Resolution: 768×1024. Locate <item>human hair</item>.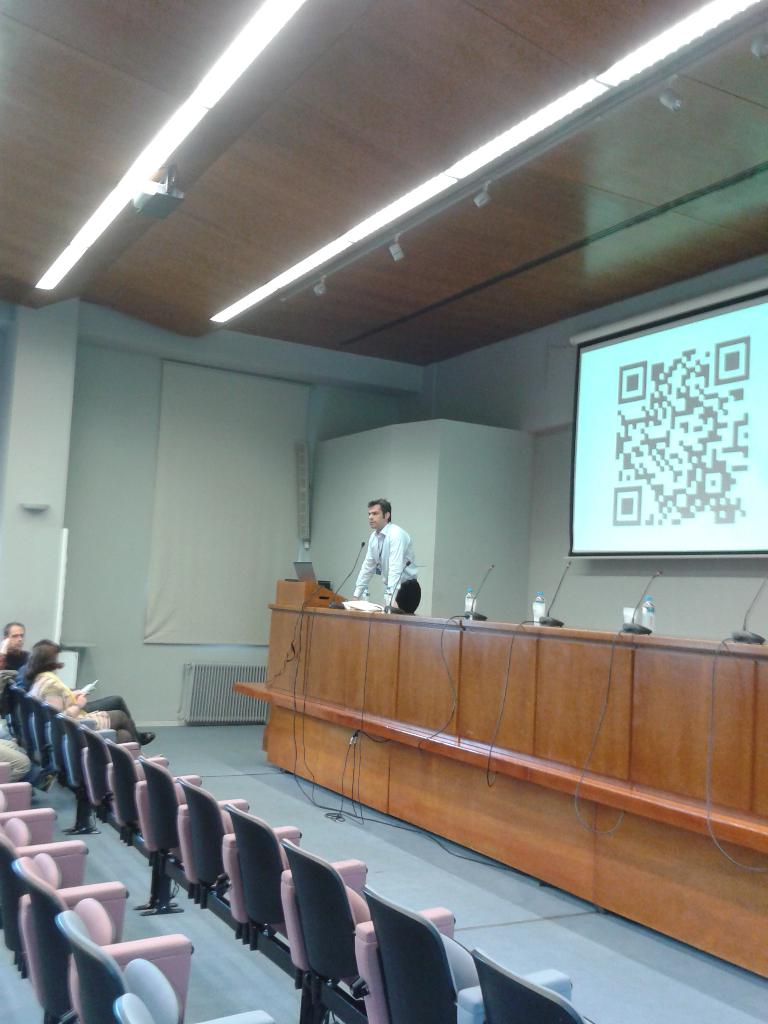
region(369, 497, 396, 525).
